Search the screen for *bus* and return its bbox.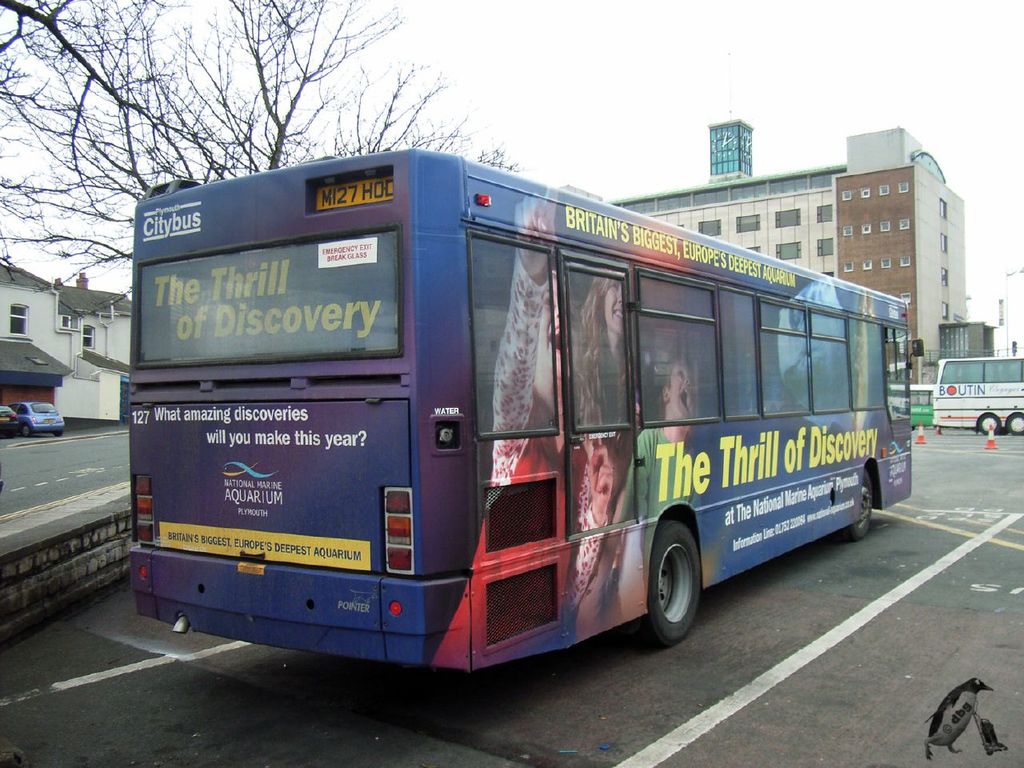
Found: <box>130,142,922,674</box>.
